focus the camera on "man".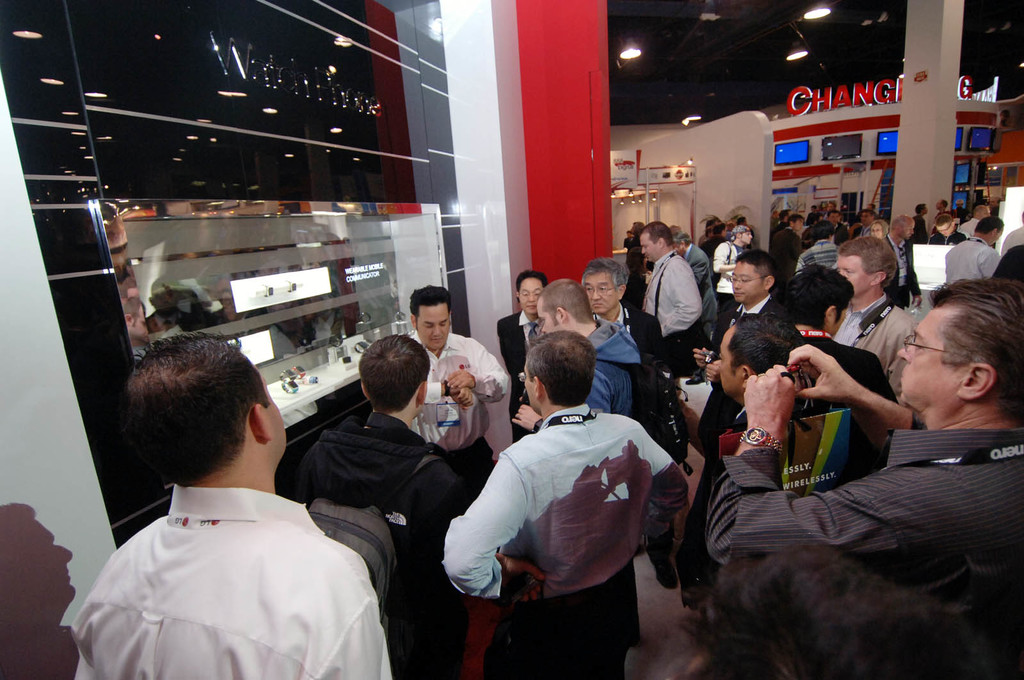
Focus region: bbox=[511, 276, 636, 647].
